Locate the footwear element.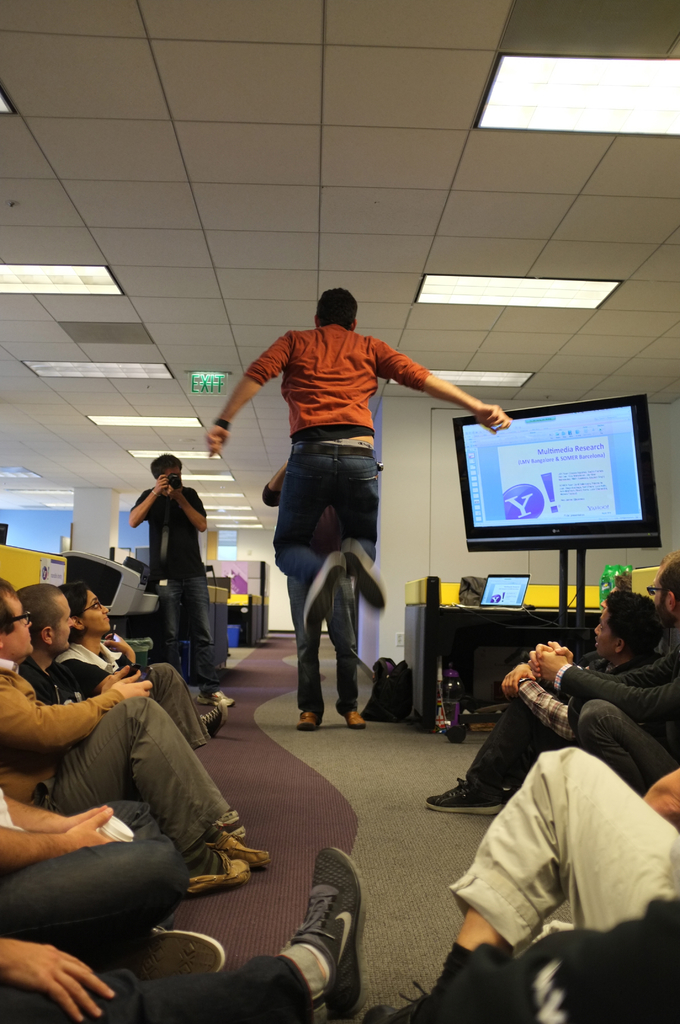
Element bbox: select_region(333, 699, 368, 729).
